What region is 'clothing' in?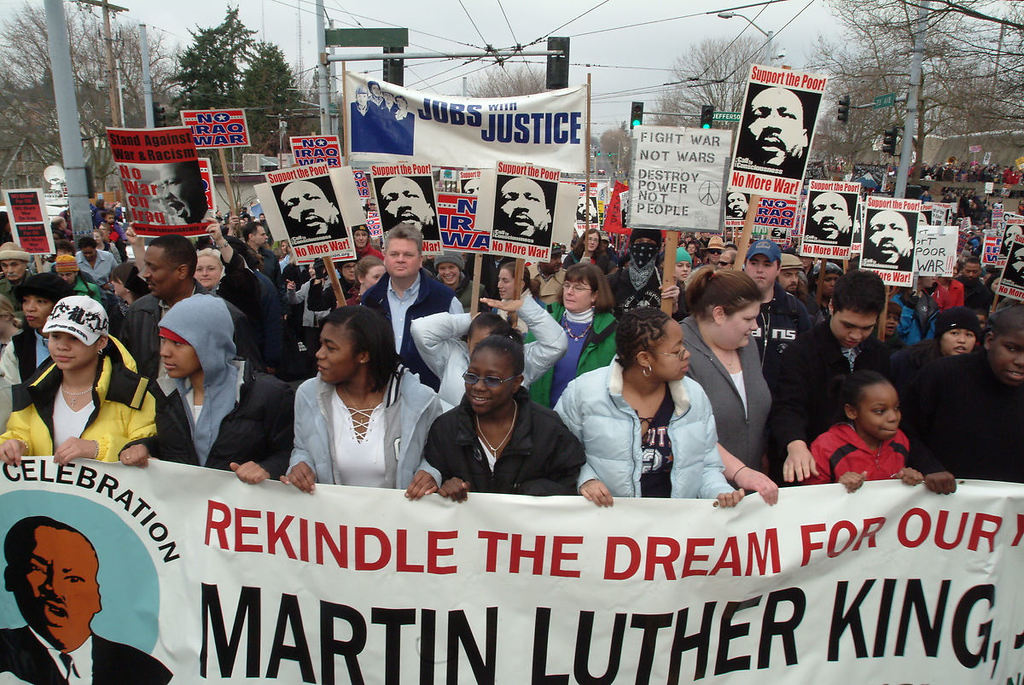
l=608, t=274, r=663, b=317.
